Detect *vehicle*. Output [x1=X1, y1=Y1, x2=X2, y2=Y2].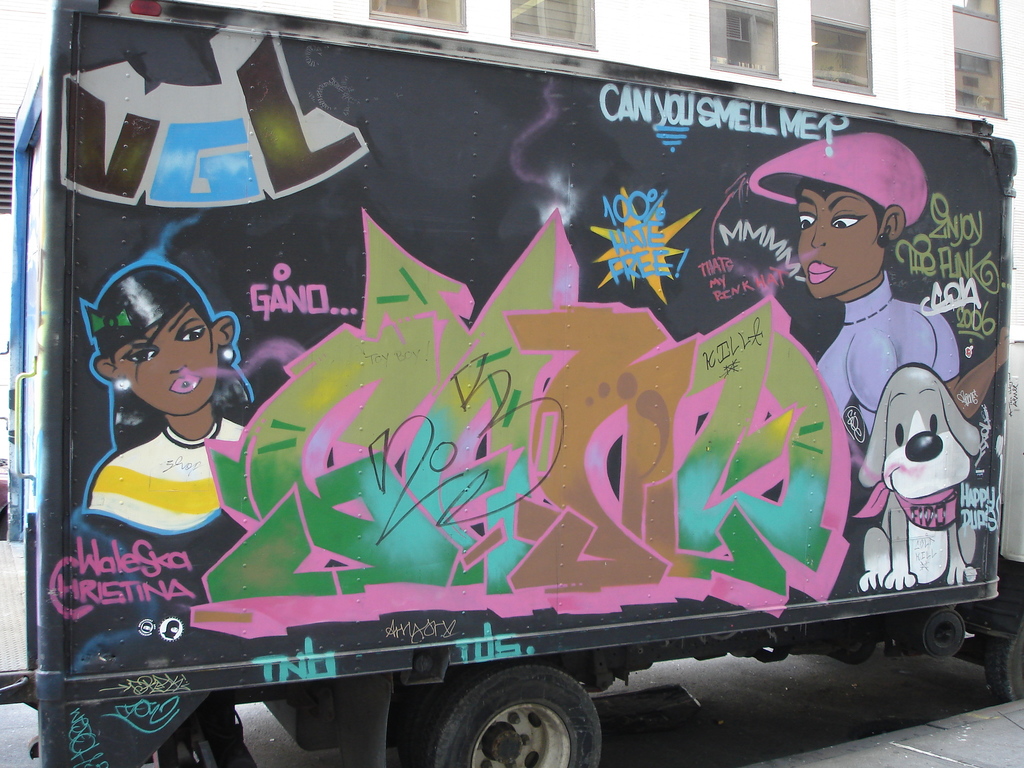
[x1=24, y1=63, x2=1023, y2=762].
